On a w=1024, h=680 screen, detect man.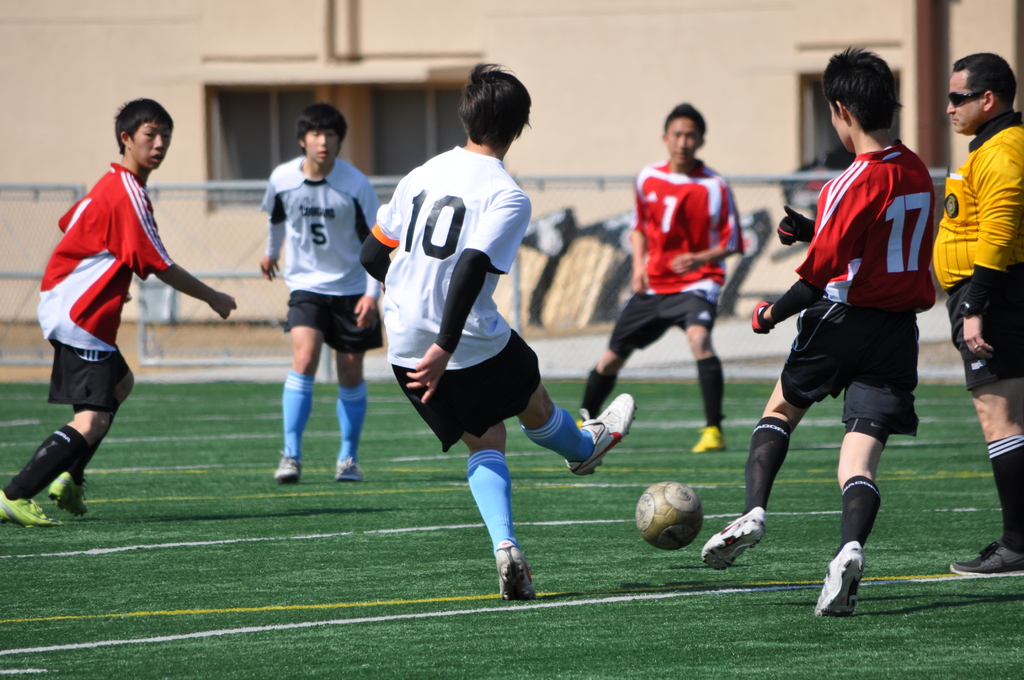
699/40/934/614.
